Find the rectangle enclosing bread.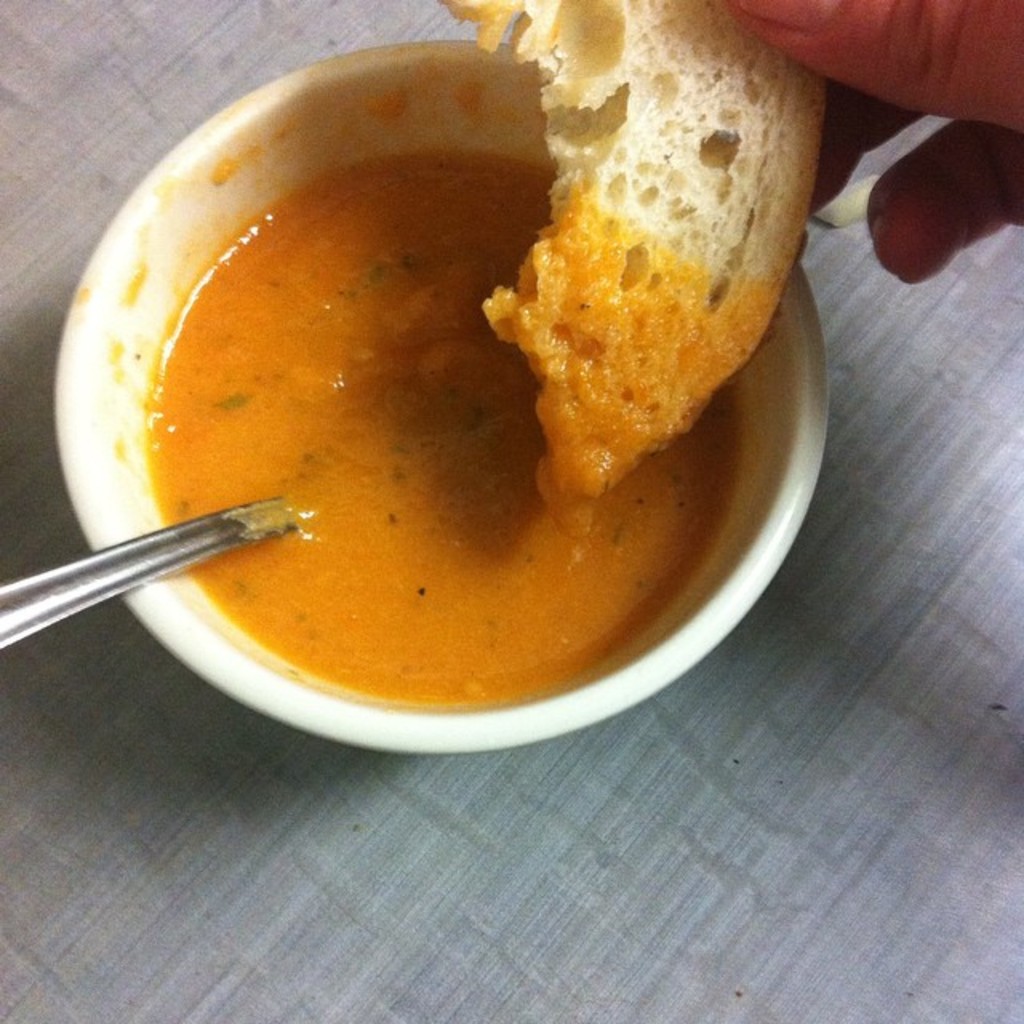
<bbox>494, 13, 795, 475</bbox>.
